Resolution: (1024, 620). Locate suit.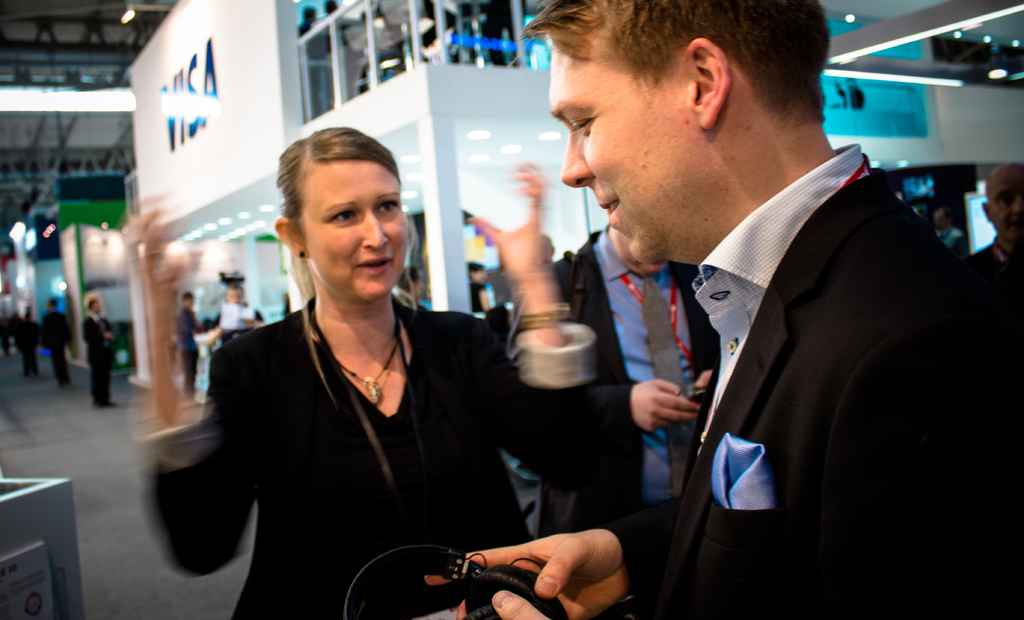
region(631, 69, 979, 606).
